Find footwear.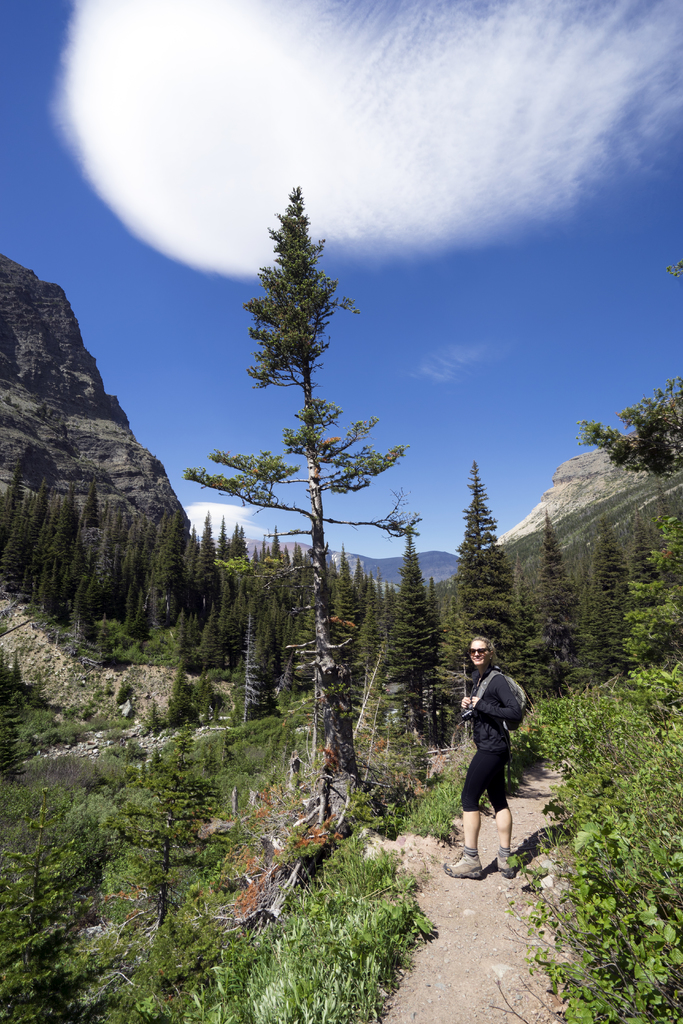
[x1=447, y1=850, x2=482, y2=877].
